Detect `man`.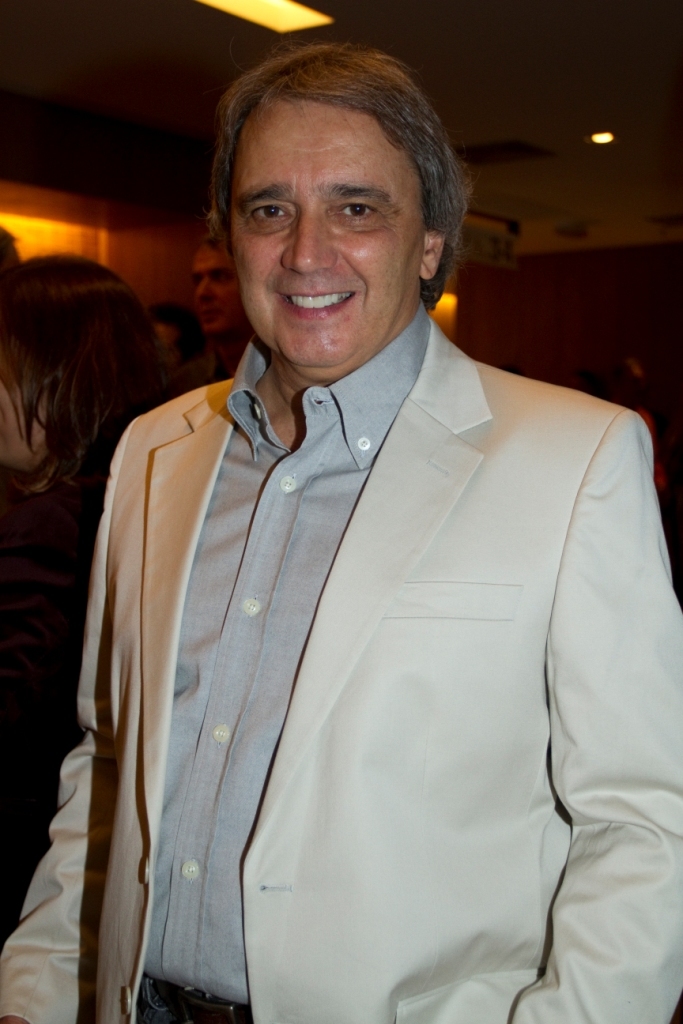
Detected at <box>143,300,205,394</box>.
